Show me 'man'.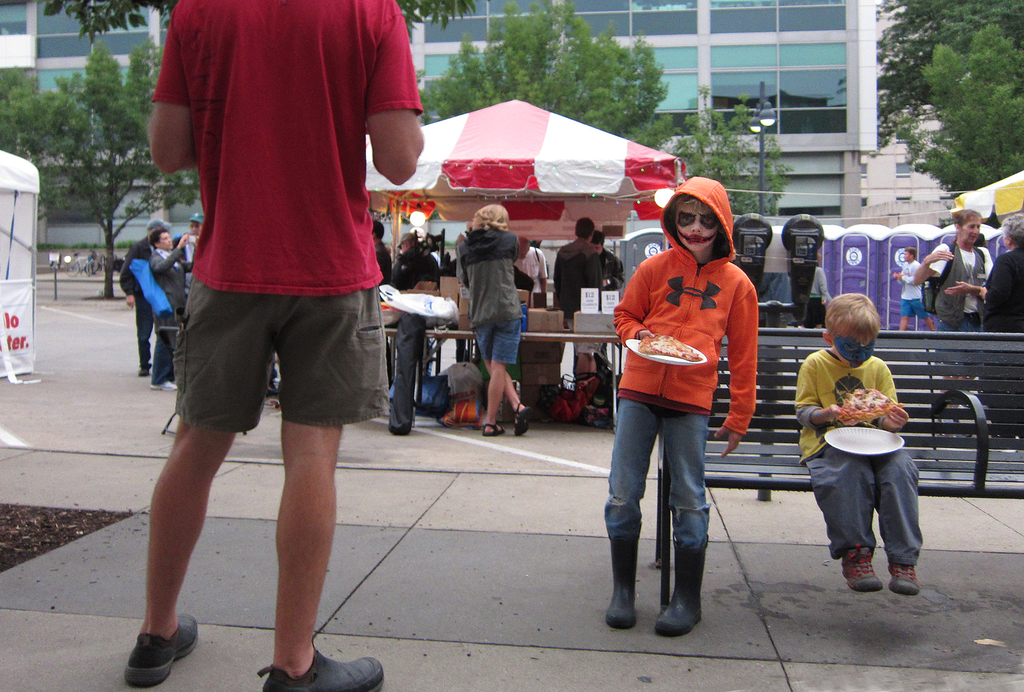
'man' is here: Rect(593, 231, 622, 292).
